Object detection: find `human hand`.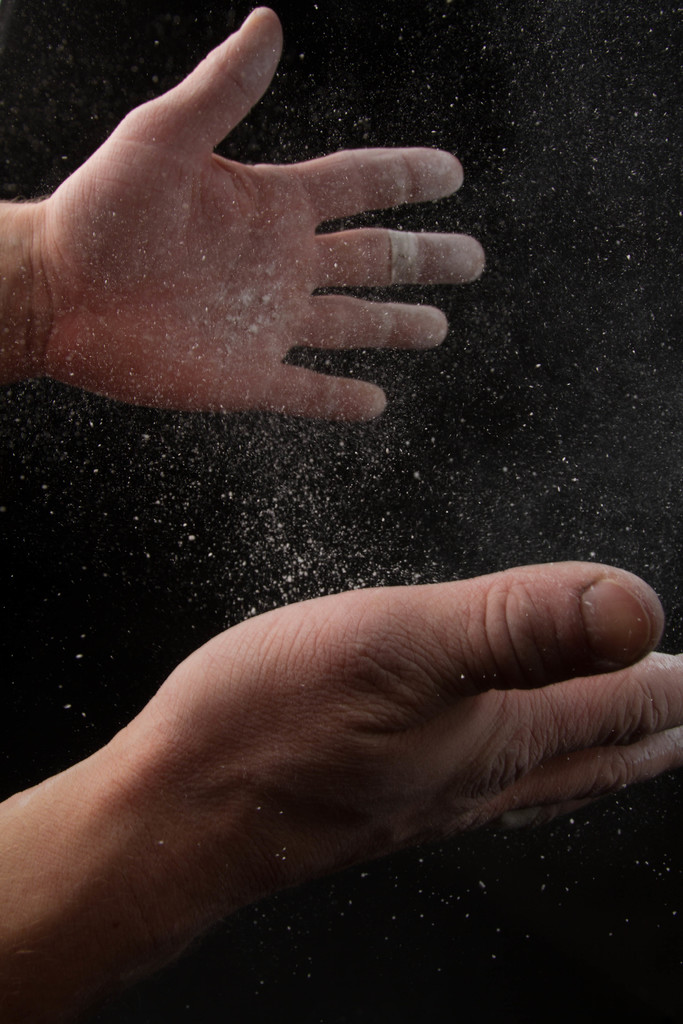
27/3/491/419.
